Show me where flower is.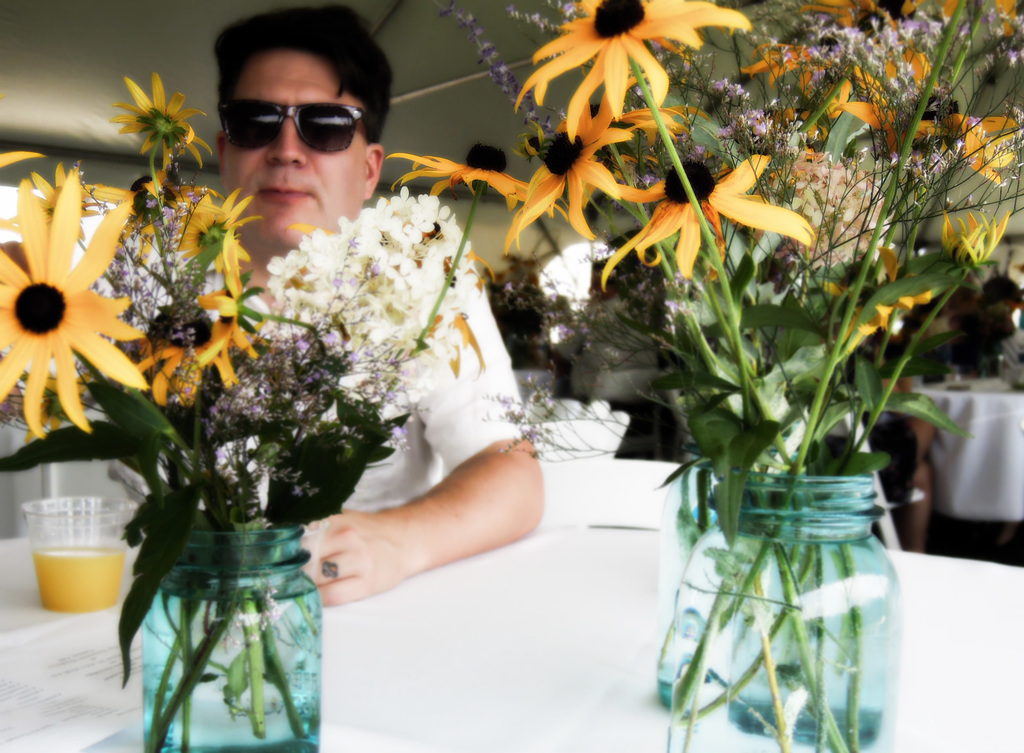
flower is at BBox(937, 211, 1011, 264).
